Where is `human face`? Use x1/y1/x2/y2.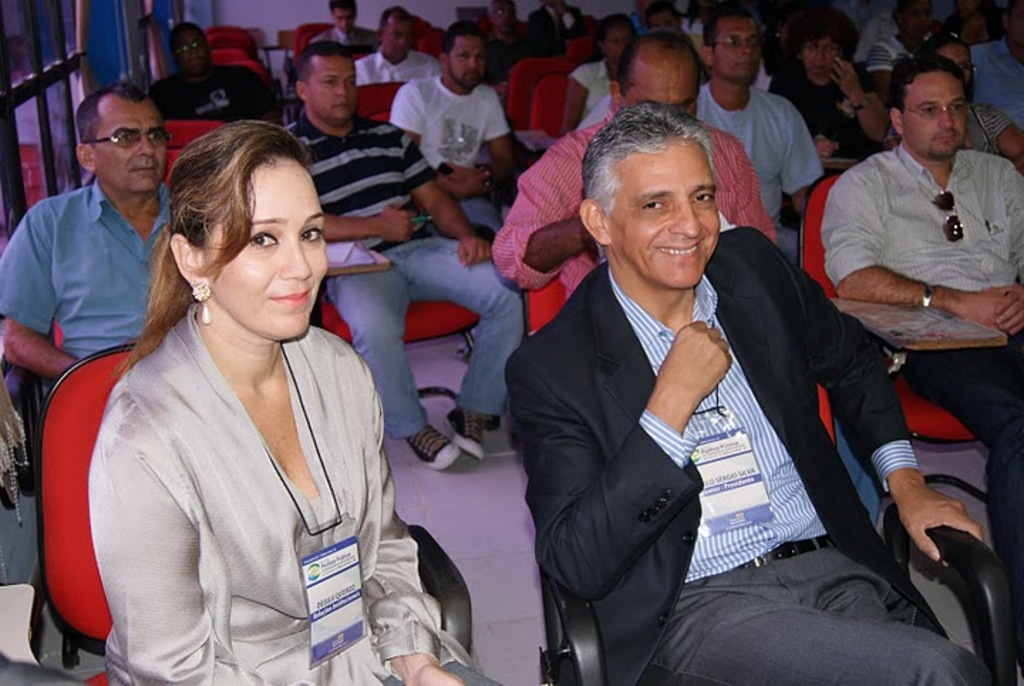
98/93/166/188.
